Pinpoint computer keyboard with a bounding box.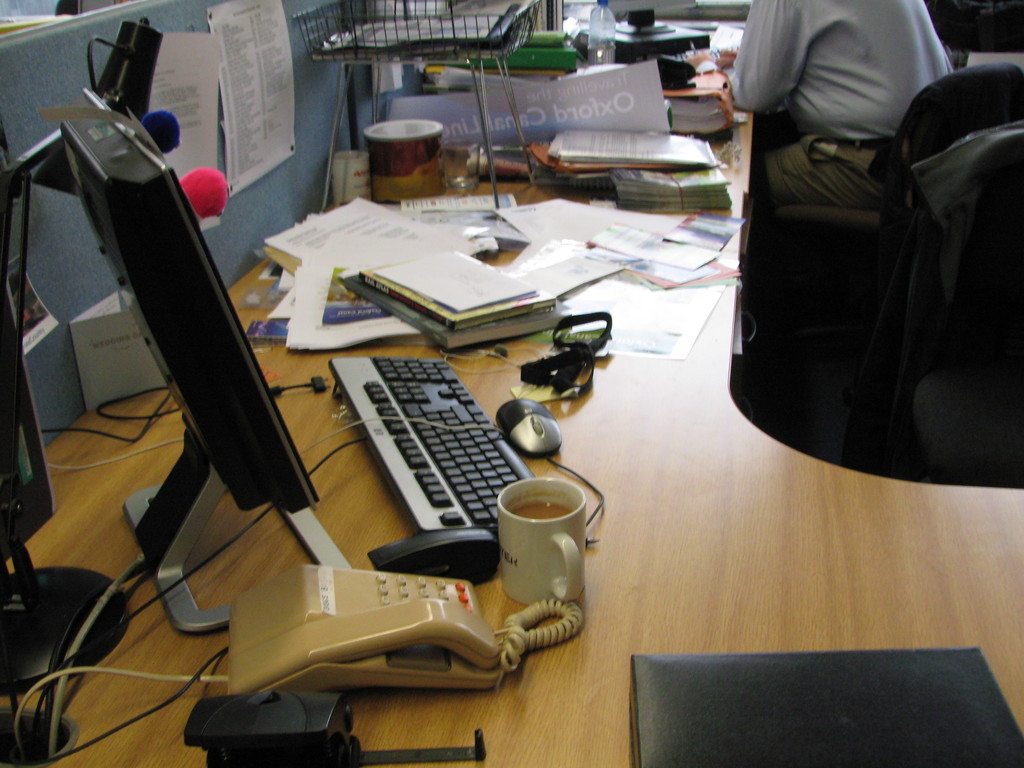
(x1=328, y1=357, x2=536, y2=533).
